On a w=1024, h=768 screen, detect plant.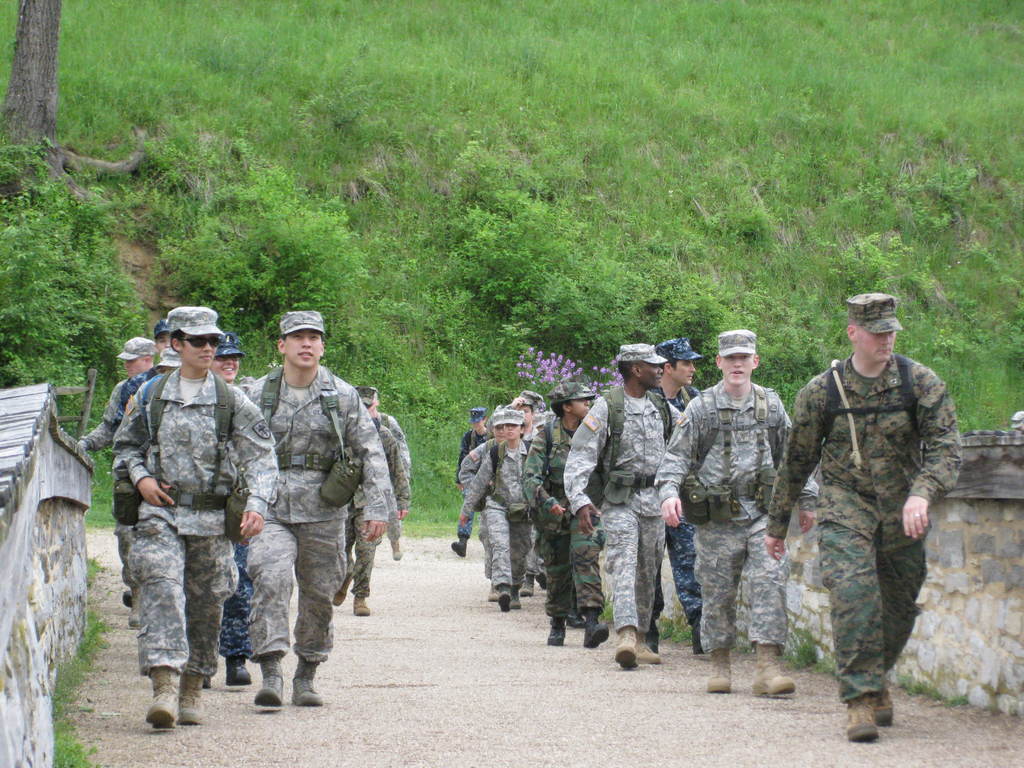
box(774, 612, 820, 672).
